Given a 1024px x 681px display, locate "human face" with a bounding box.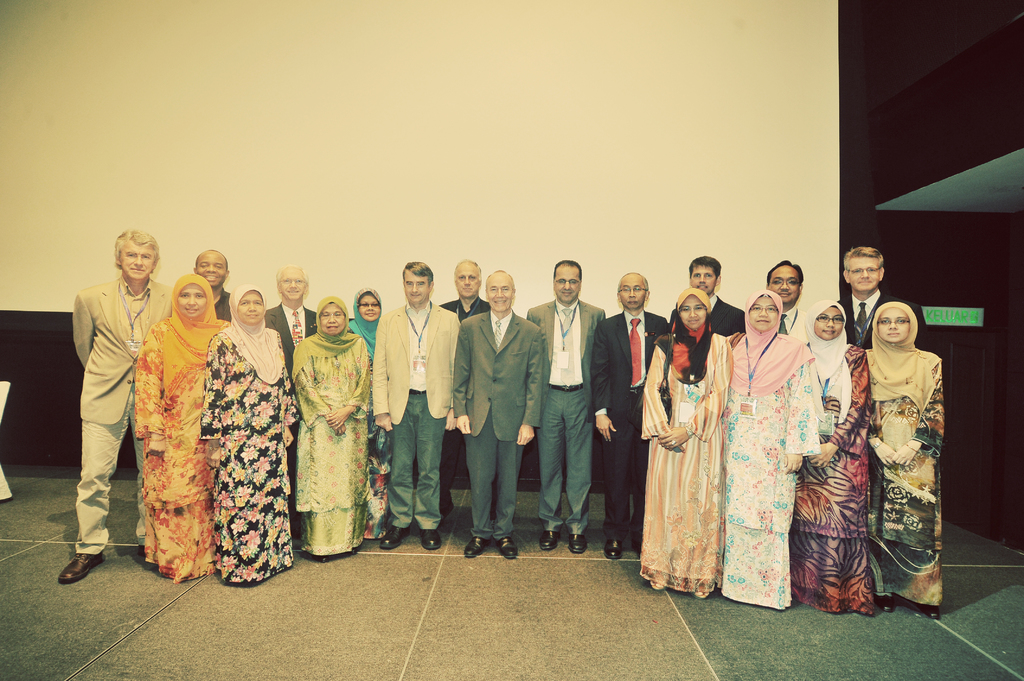
Located: {"x1": 847, "y1": 253, "x2": 876, "y2": 291}.
